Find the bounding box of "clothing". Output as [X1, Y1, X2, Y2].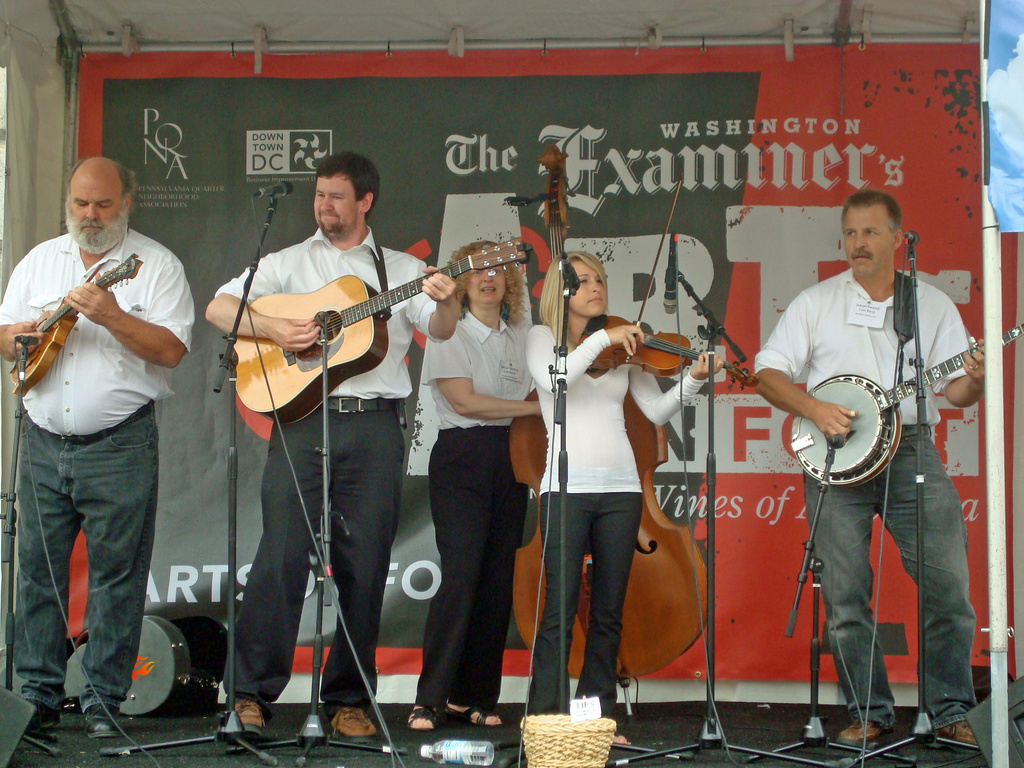
[212, 224, 440, 703].
